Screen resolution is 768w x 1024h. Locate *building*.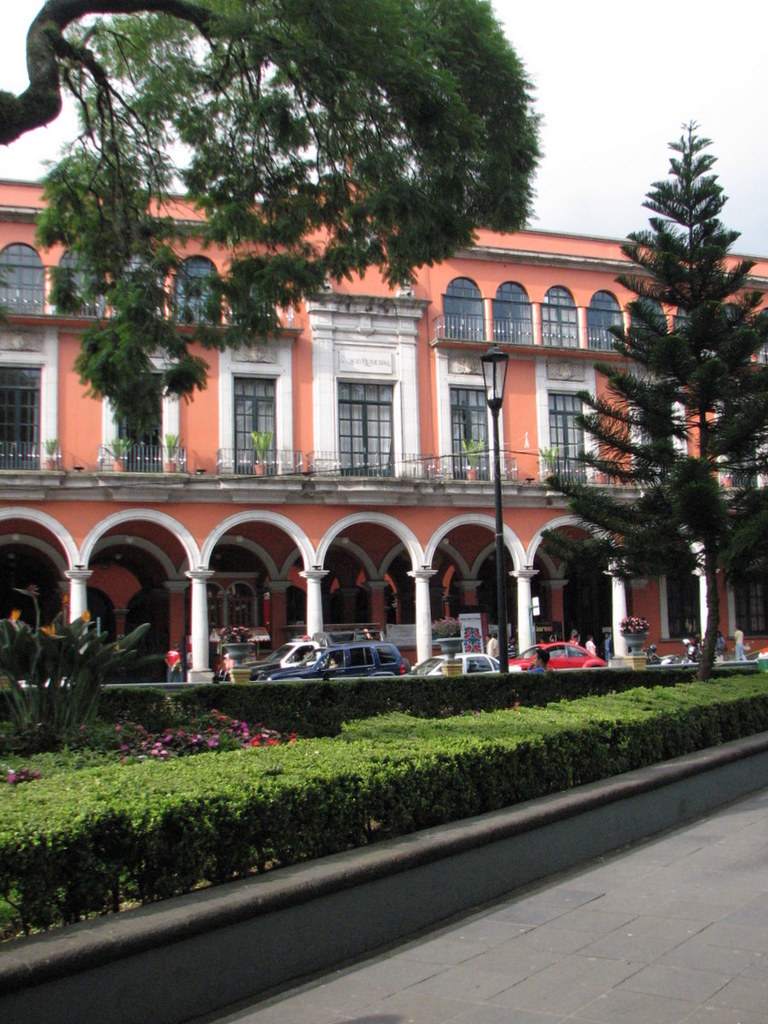
{"x1": 0, "y1": 175, "x2": 767, "y2": 695}.
